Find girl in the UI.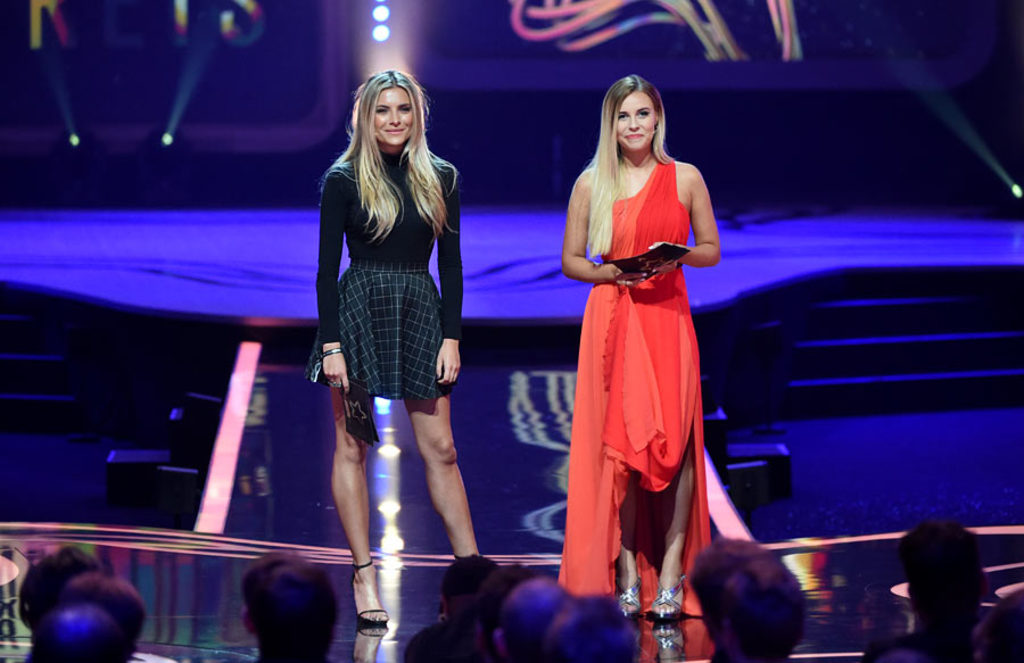
UI element at 304,68,482,623.
